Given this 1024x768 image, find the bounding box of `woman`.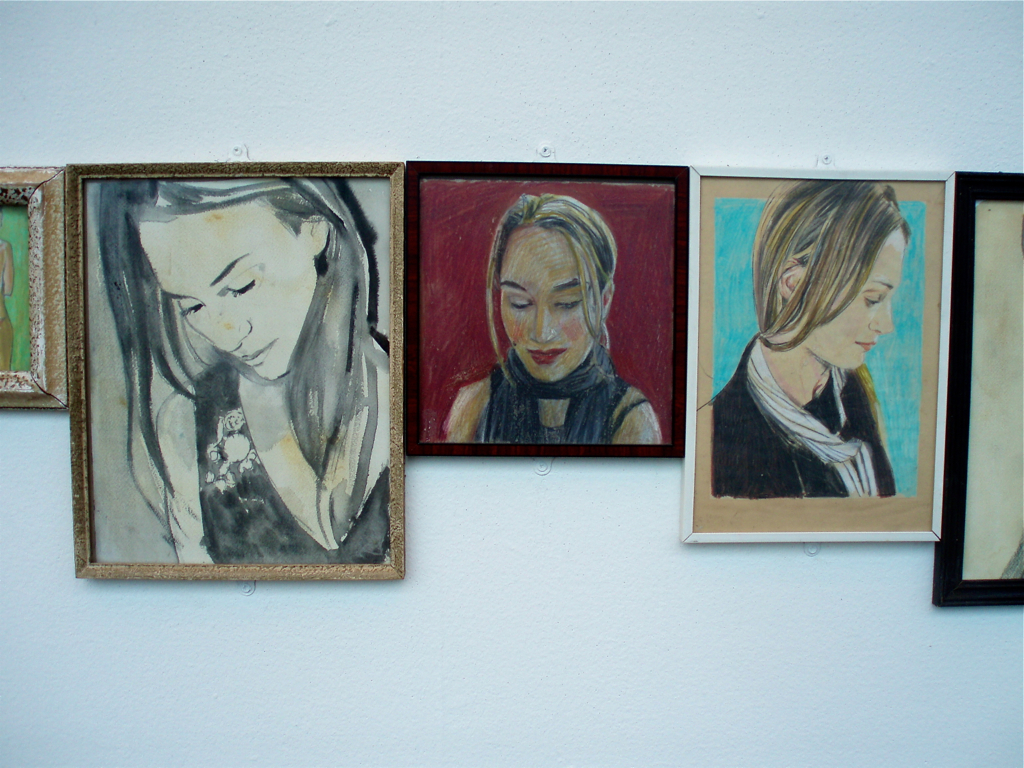
[435, 190, 661, 440].
